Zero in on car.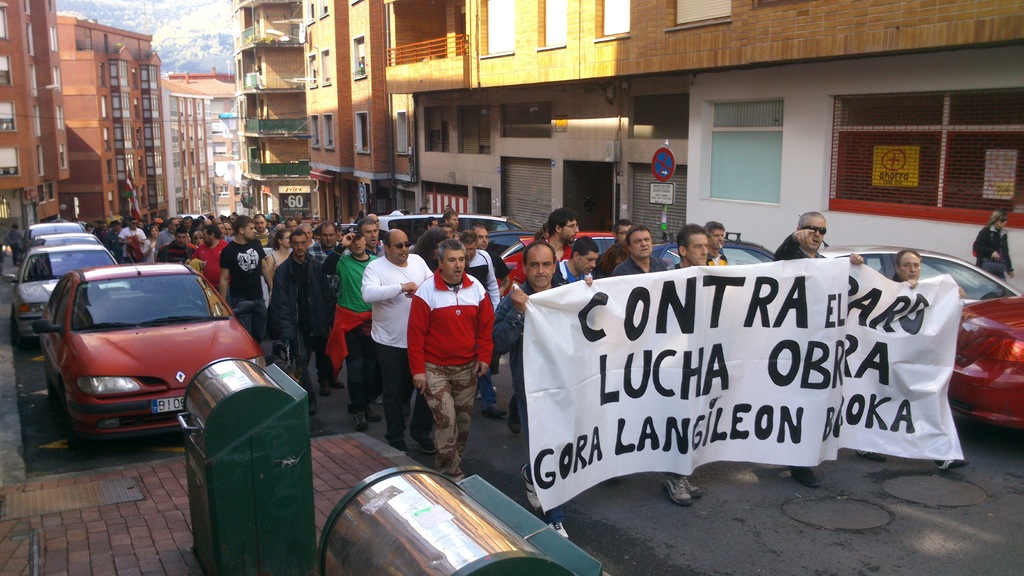
Zeroed in: <box>0,241,132,354</box>.
